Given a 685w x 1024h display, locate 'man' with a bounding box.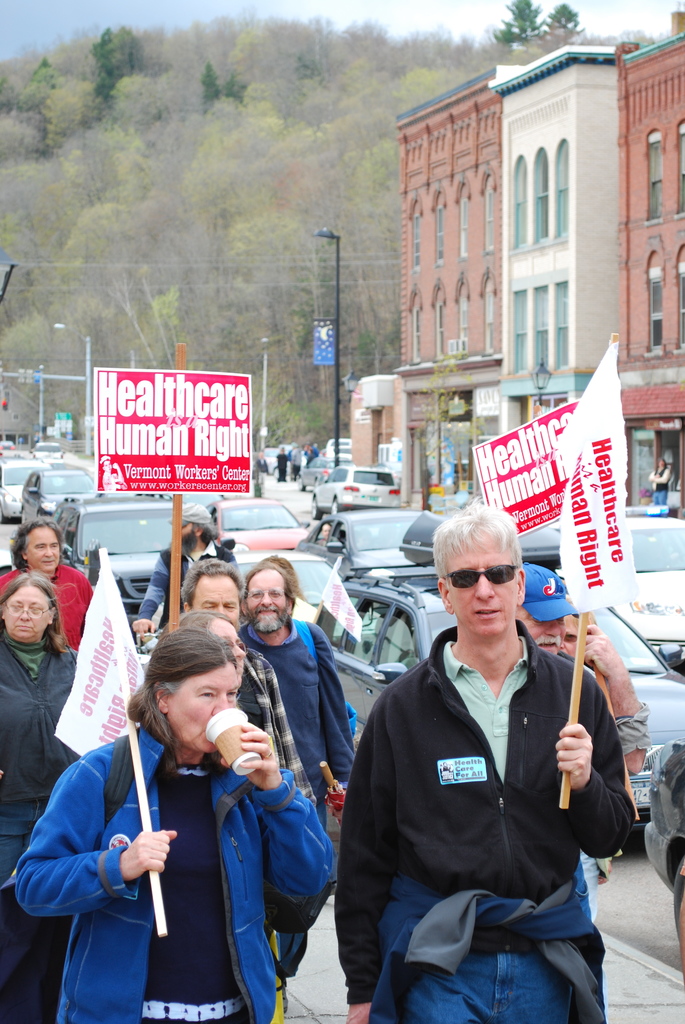
Located: bbox=[315, 500, 631, 1021].
